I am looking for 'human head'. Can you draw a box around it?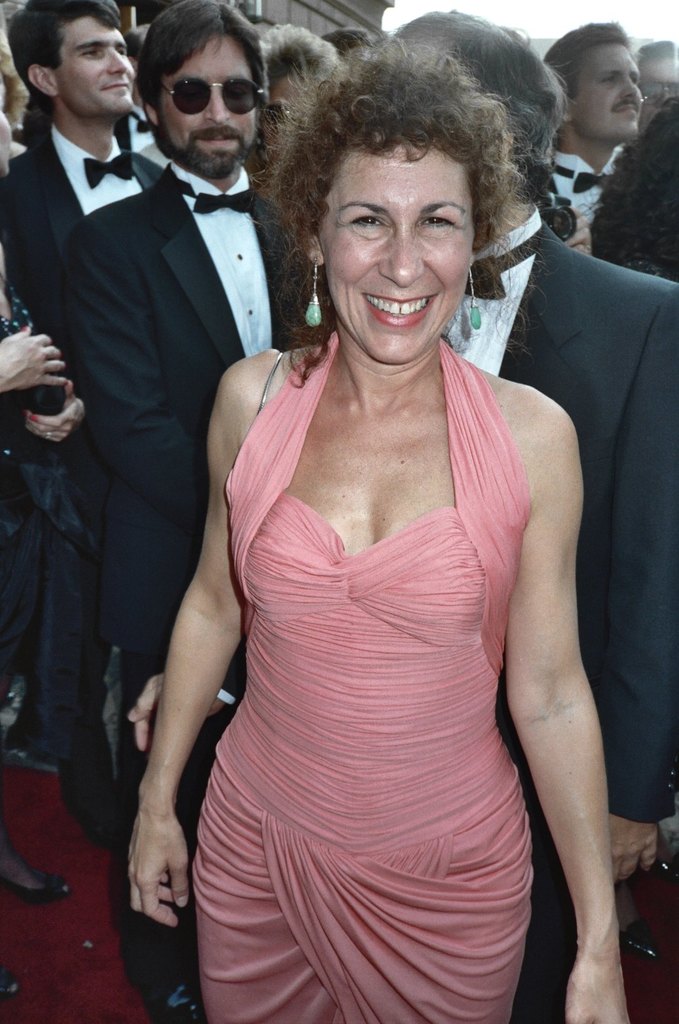
Sure, the bounding box is {"x1": 631, "y1": 37, "x2": 678, "y2": 130}.
